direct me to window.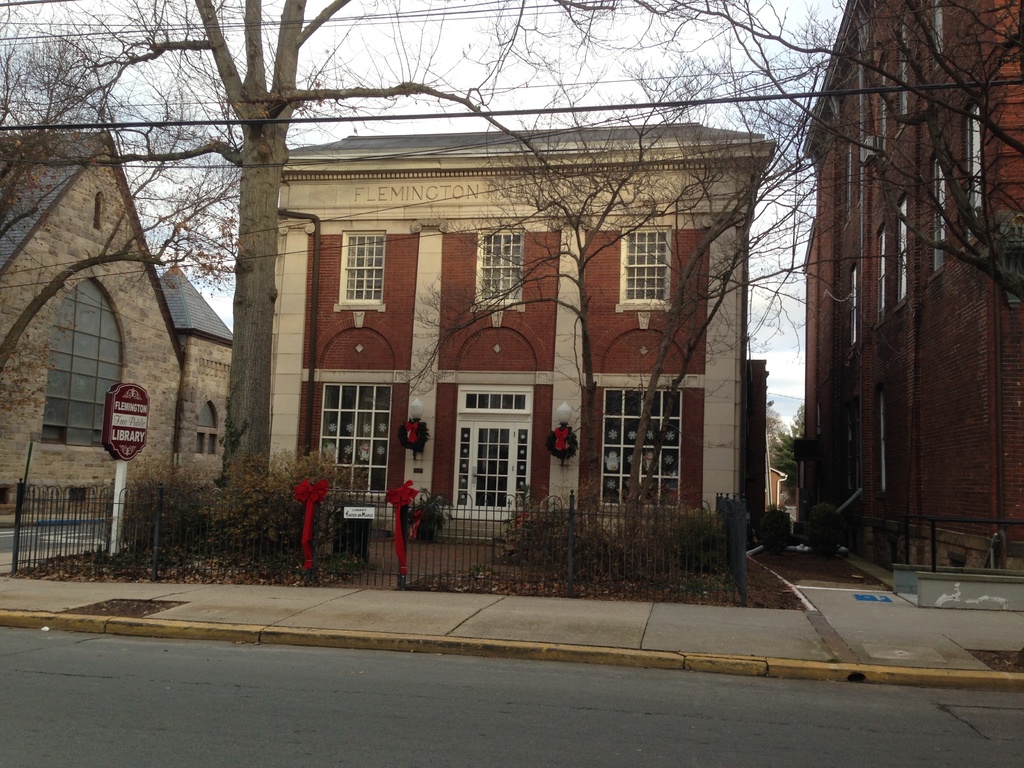
Direction: <region>965, 104, 979, 232</region>.
